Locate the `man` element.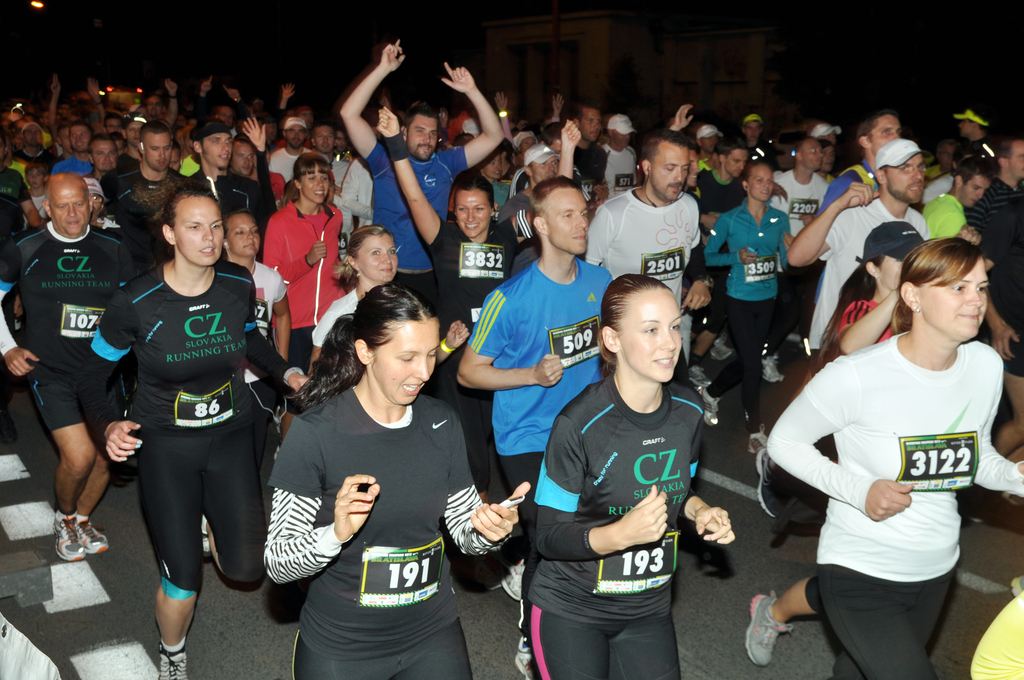
Element bbox: box=[507, 150, 563, 232].
